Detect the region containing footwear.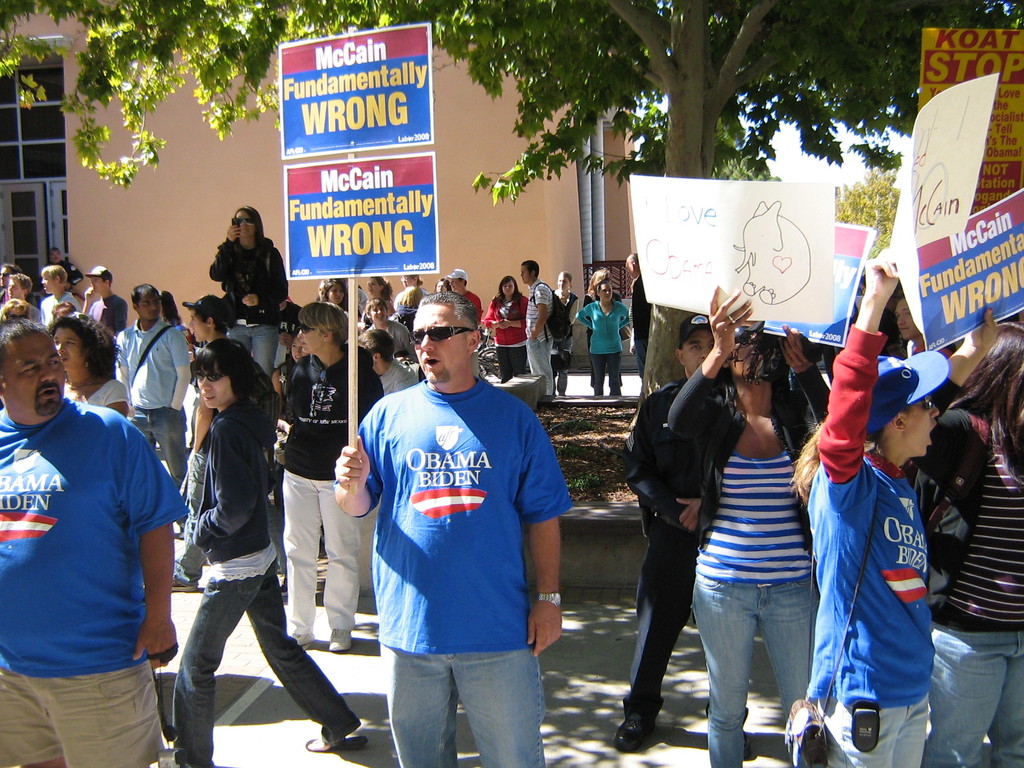
{"x1": 613, "y1": 711, "x2": 659, "y2": 753}.
